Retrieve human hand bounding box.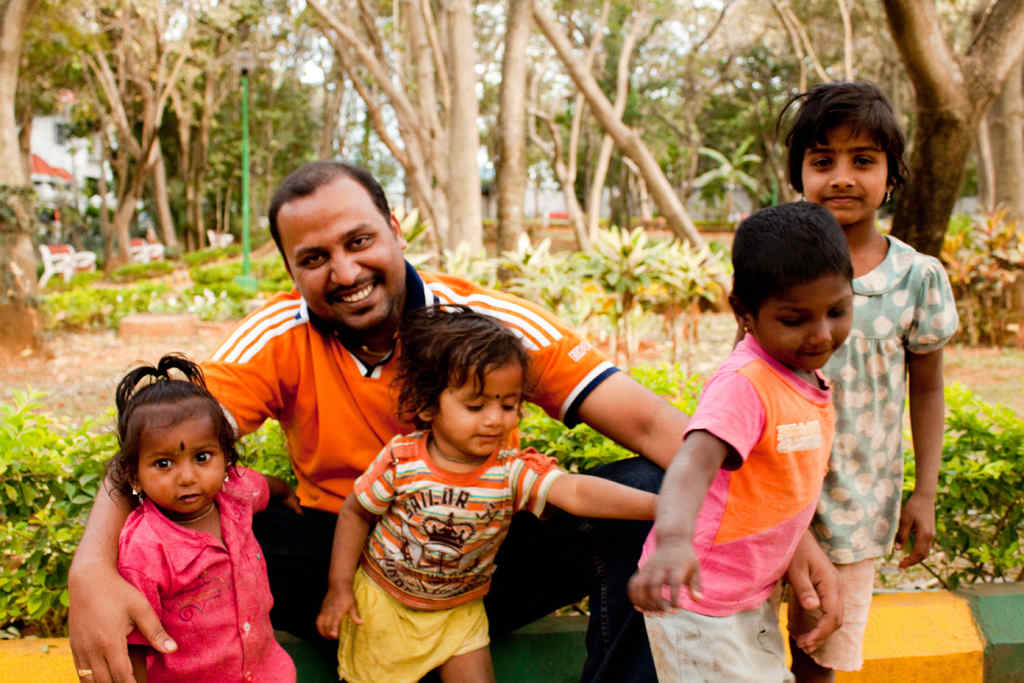
Bounding box: detection(70, 559, 147, 673).
